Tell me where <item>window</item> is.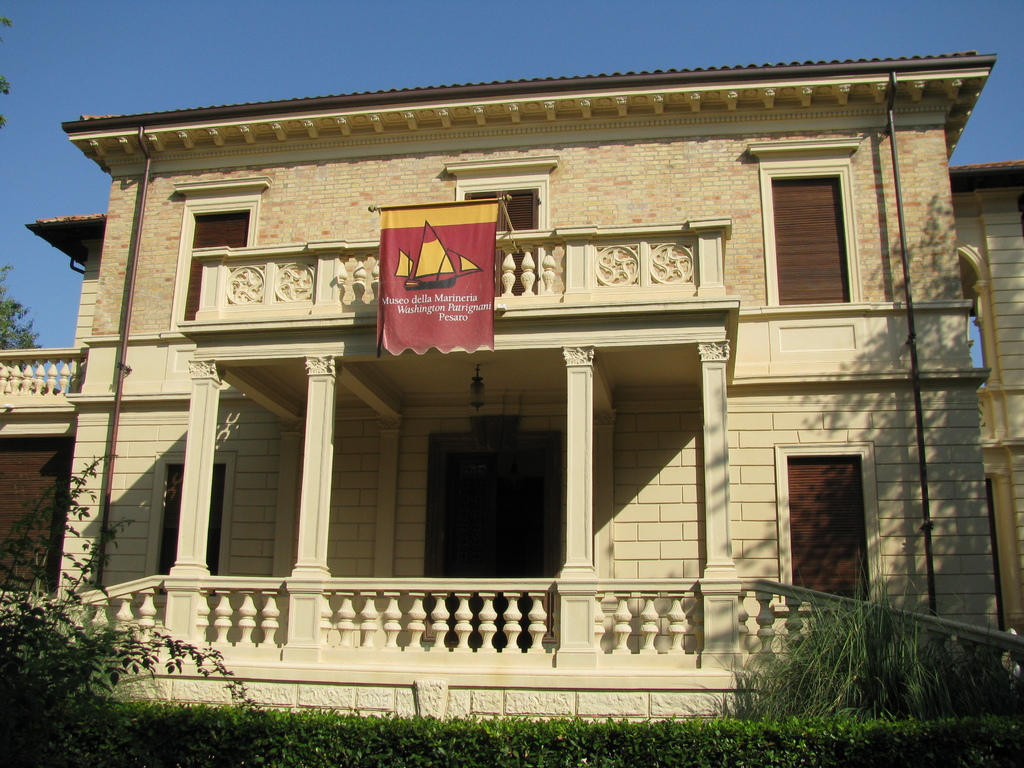
<item>window</item> is at {"left": 439, "top": 163, "right": 561, "bottom": 299}.
